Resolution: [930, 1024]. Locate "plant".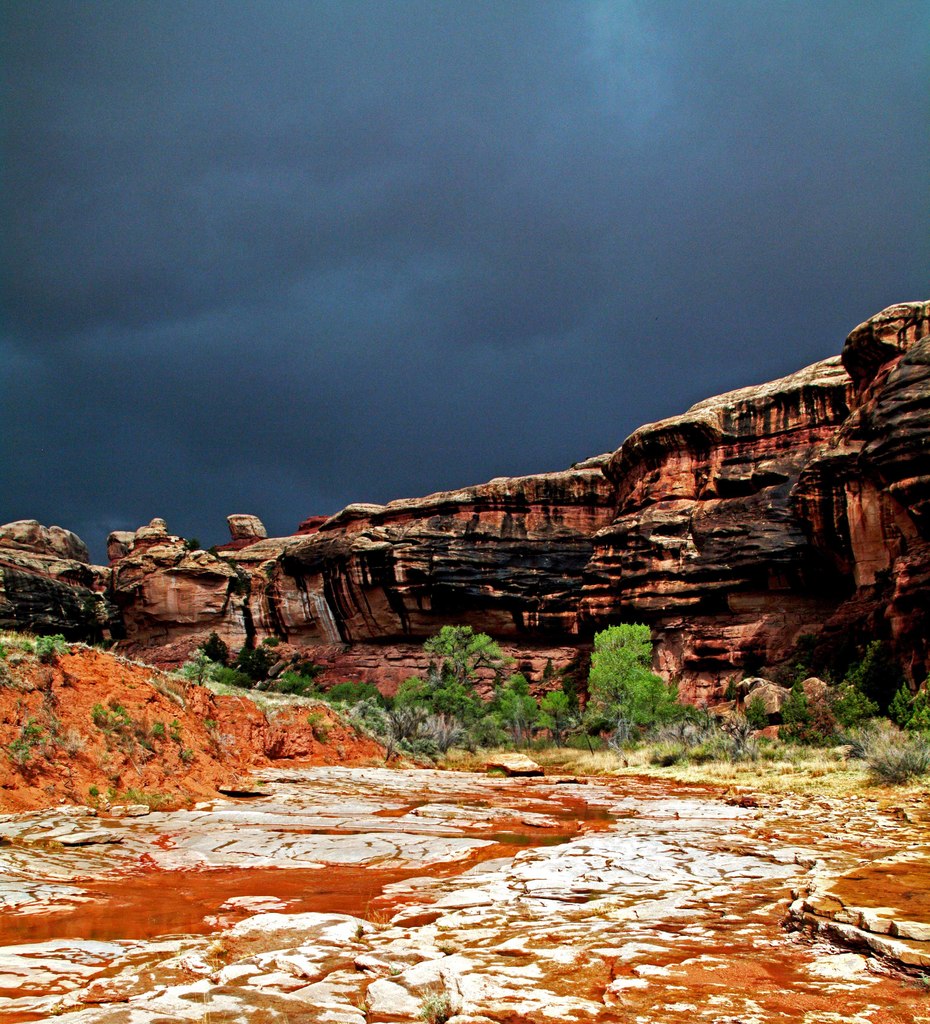
581,621,698,735.
